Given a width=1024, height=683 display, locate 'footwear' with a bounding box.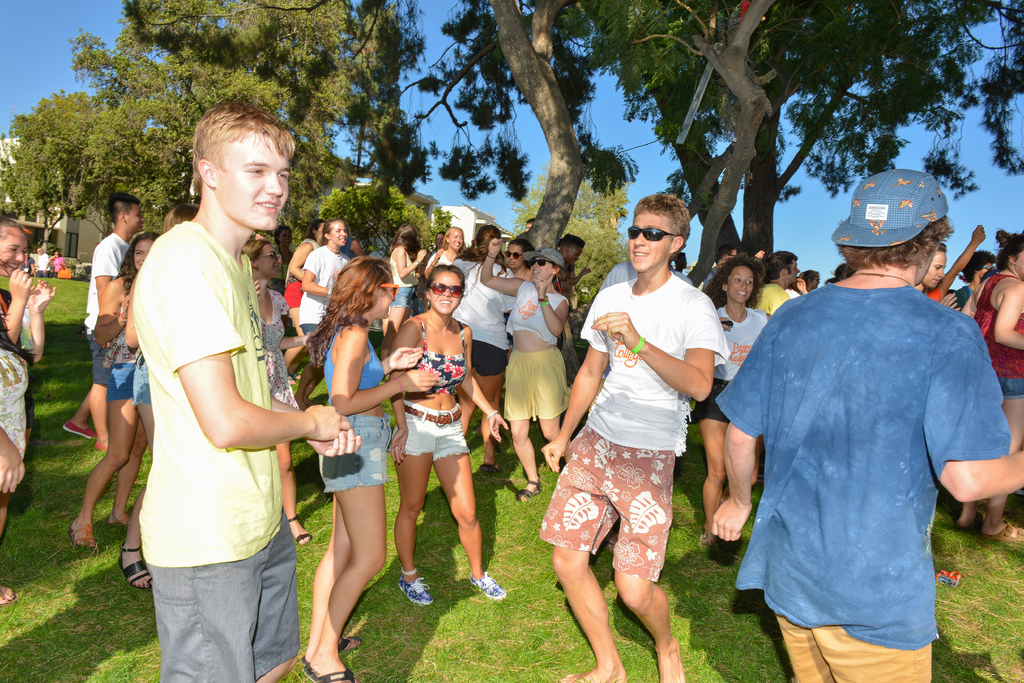
Located: (63, 419, 100, 442).
